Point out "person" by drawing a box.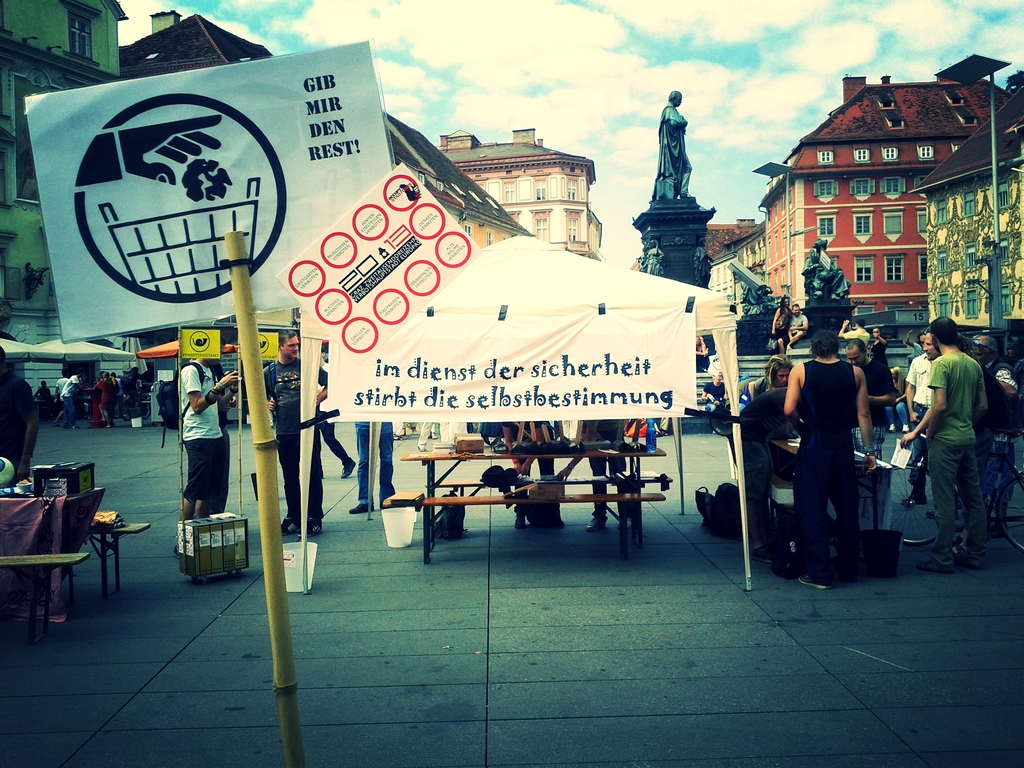
region(0, 345, 40, 481).
